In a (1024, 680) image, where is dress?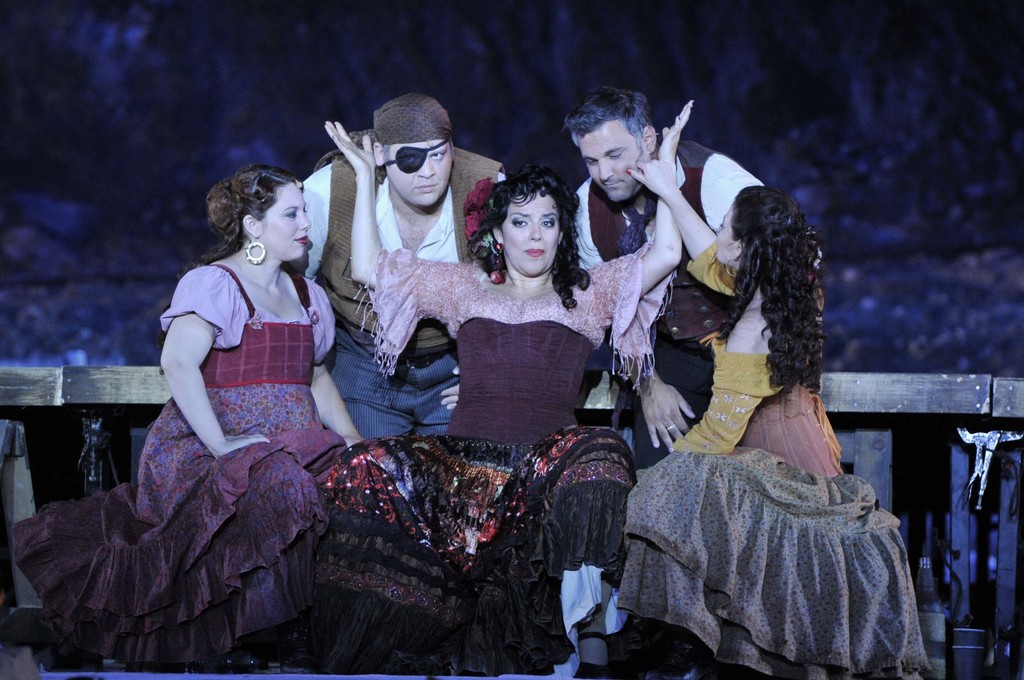
select_region(295, 248, 675, 677).
